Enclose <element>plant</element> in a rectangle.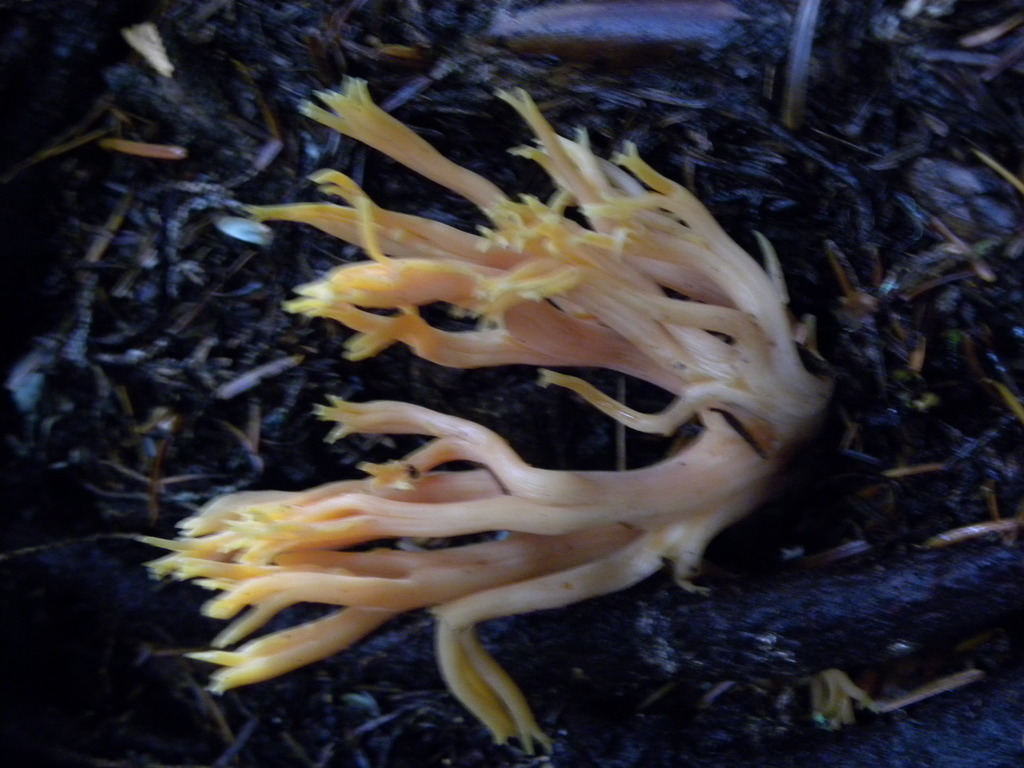
129 74 834 758.
